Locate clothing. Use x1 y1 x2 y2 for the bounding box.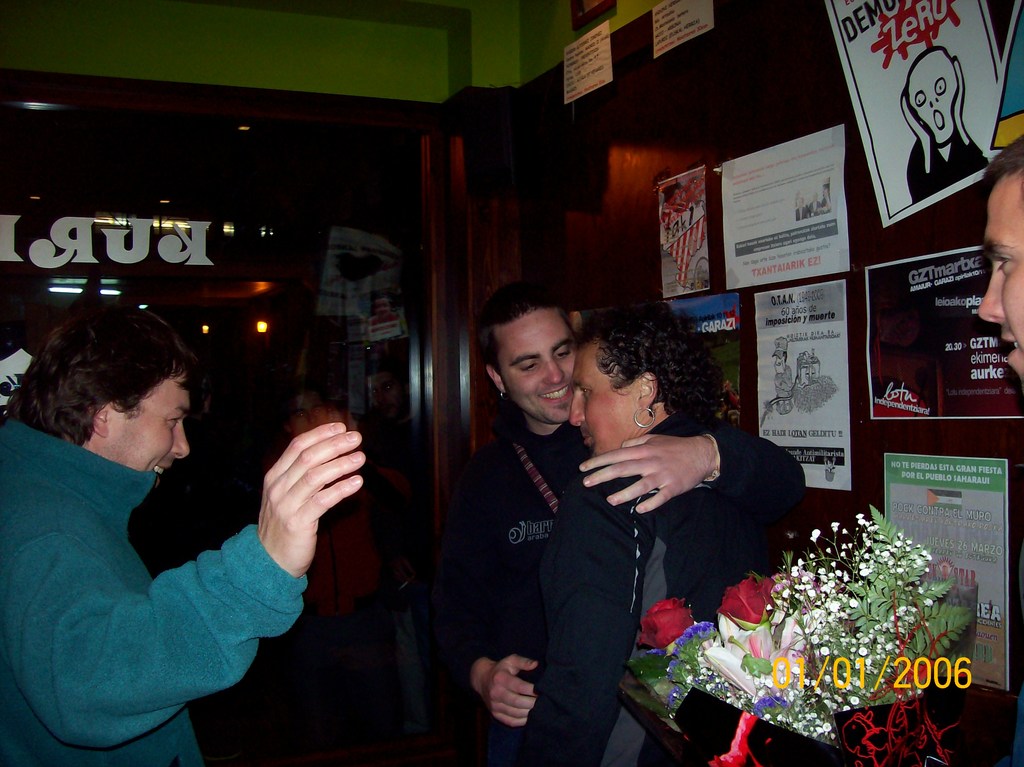
432 411 810 766.
